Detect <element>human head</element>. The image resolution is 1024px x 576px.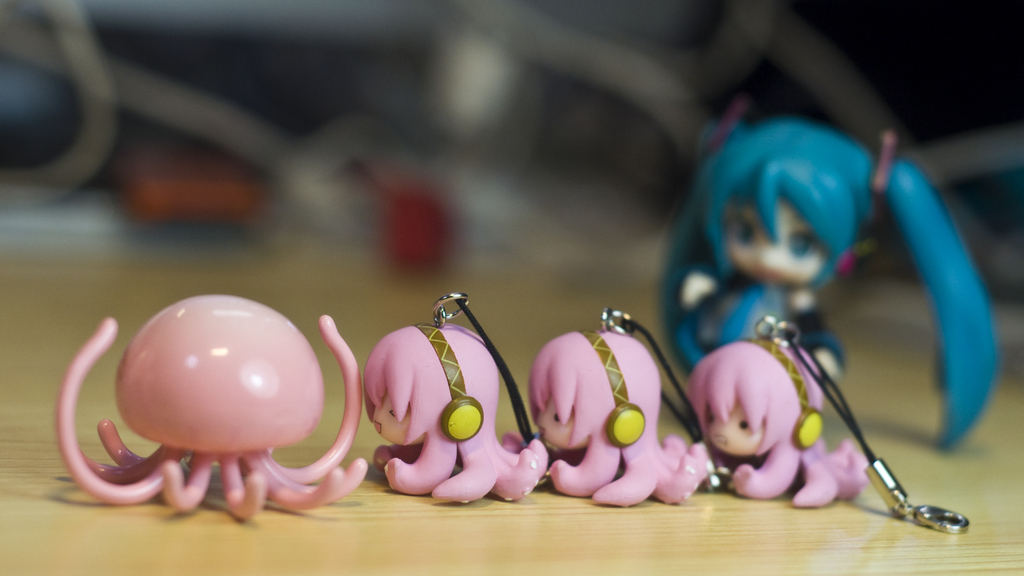
<region>526, 330, 666, 447</region>.
